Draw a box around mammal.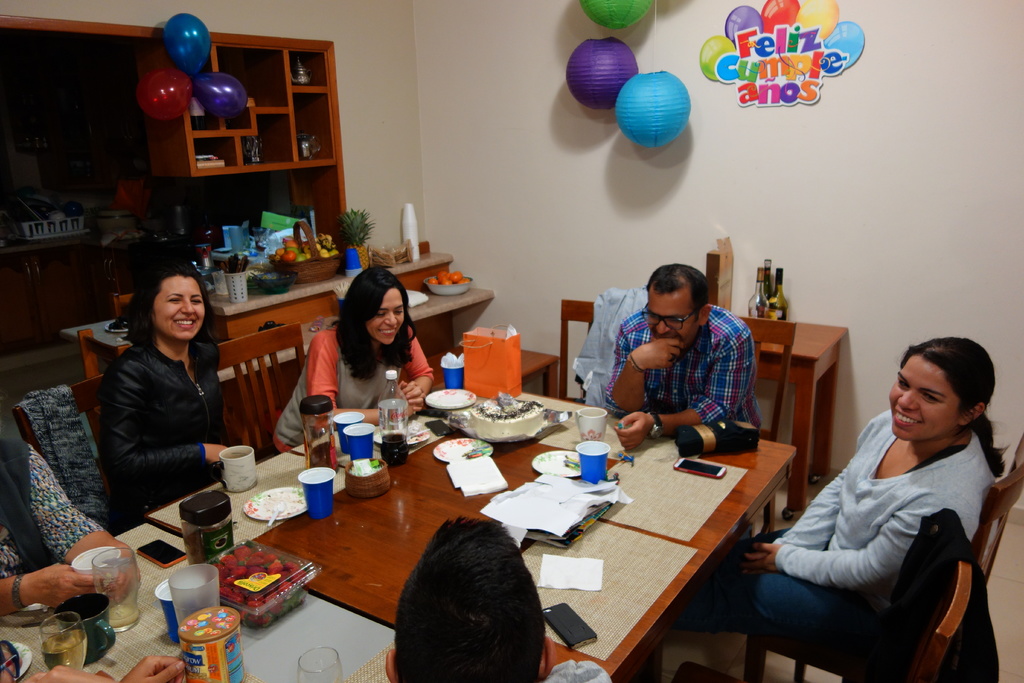
1, 397, 146, 614.
